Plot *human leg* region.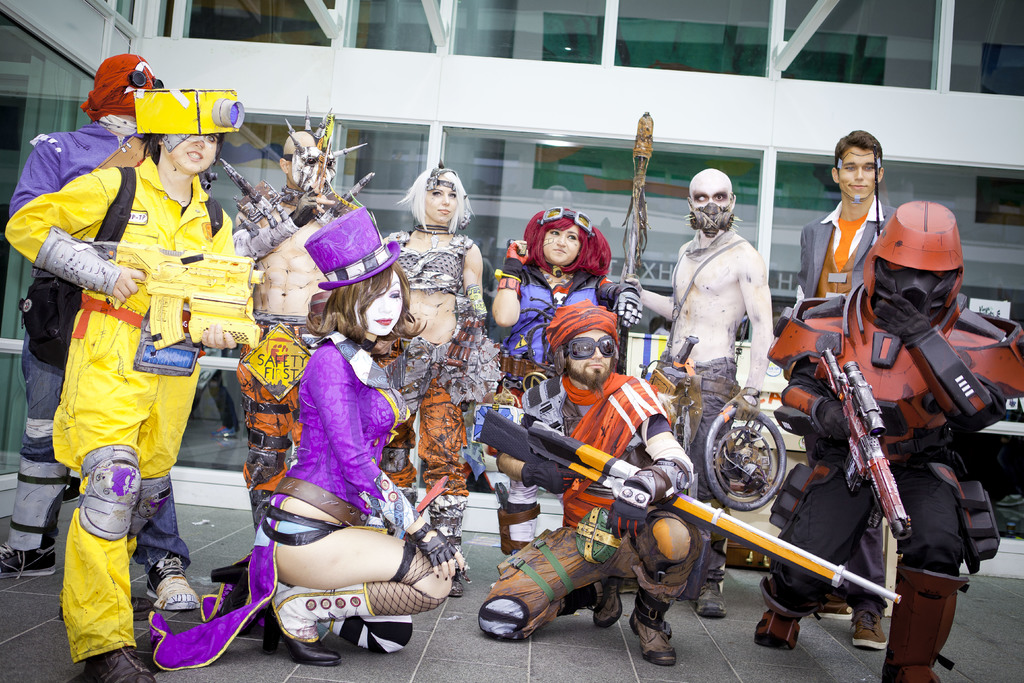
Plotted at [left=753, top=453, right=876, bottom=645].
